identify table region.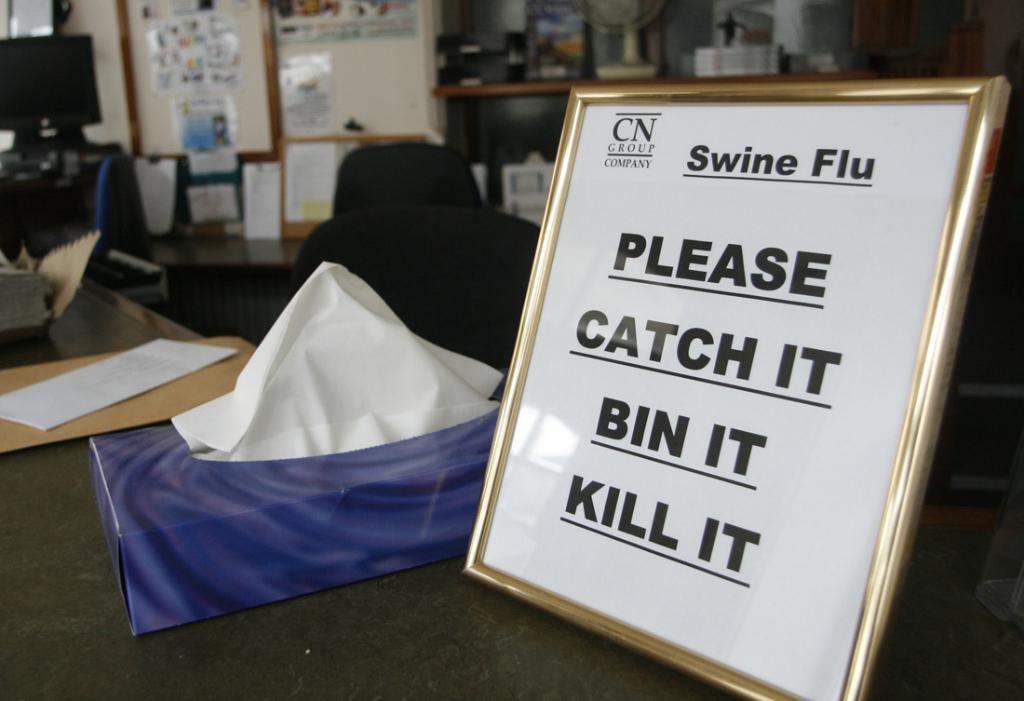
Region: [left=157, top=224, right=317, bottom=272].
